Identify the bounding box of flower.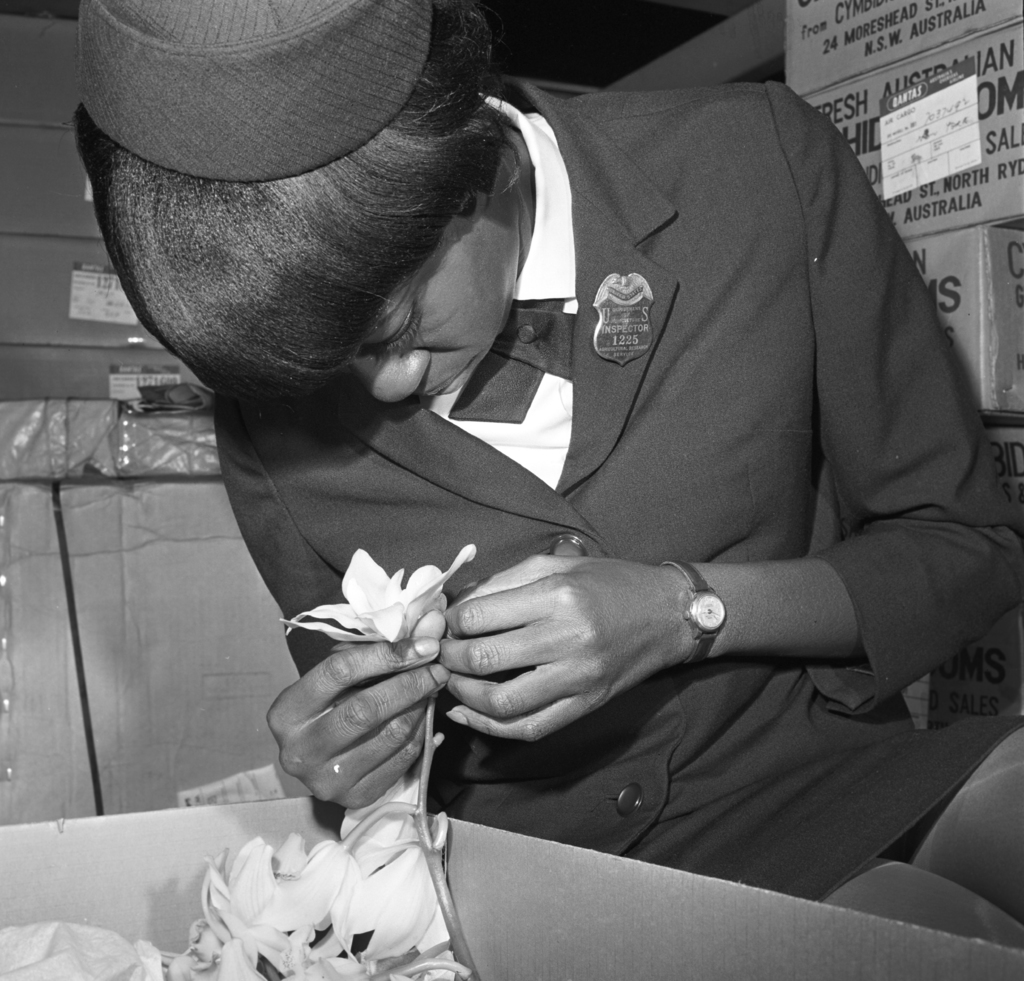
<region>307, 560, 477, 671</region>.
